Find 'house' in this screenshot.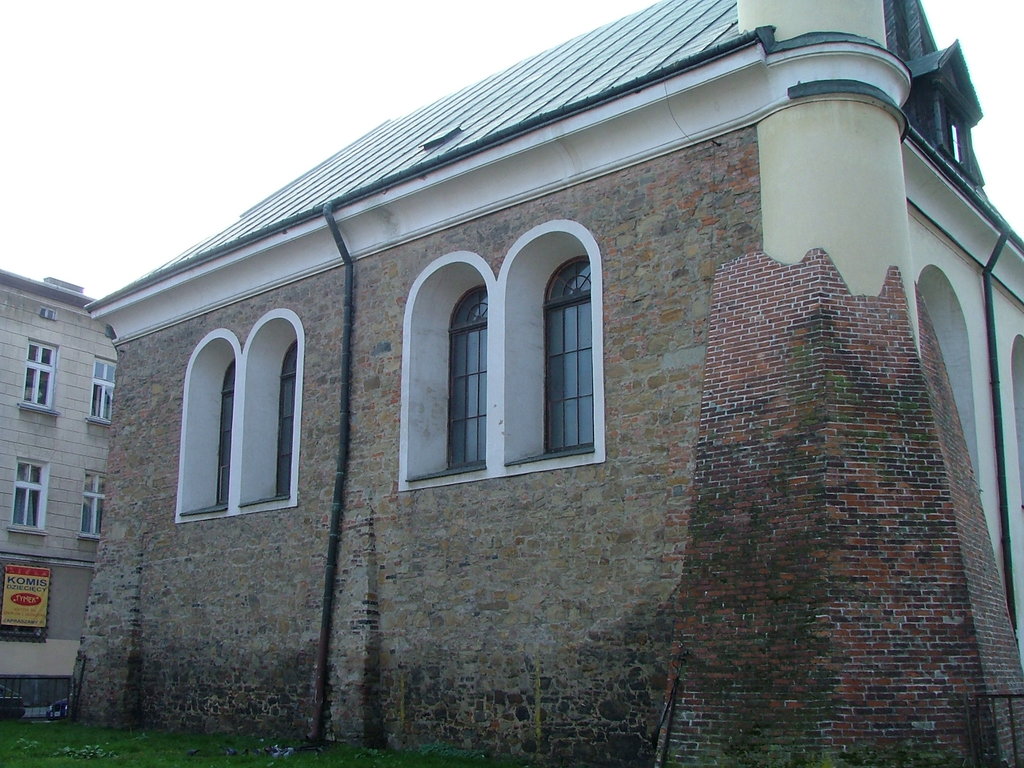
The bounding box for 'house' is bbox=(99, 5, 1023, 712).
